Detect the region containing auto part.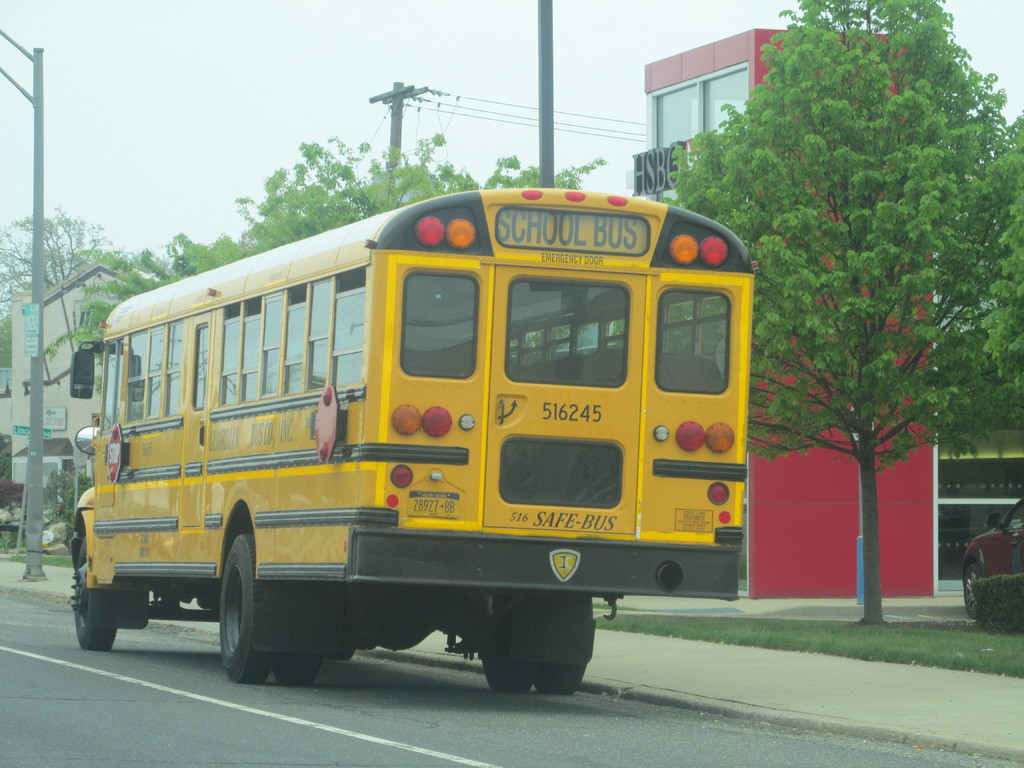
pyautogui.locateOnScreen(478, 598, 584, 699).
